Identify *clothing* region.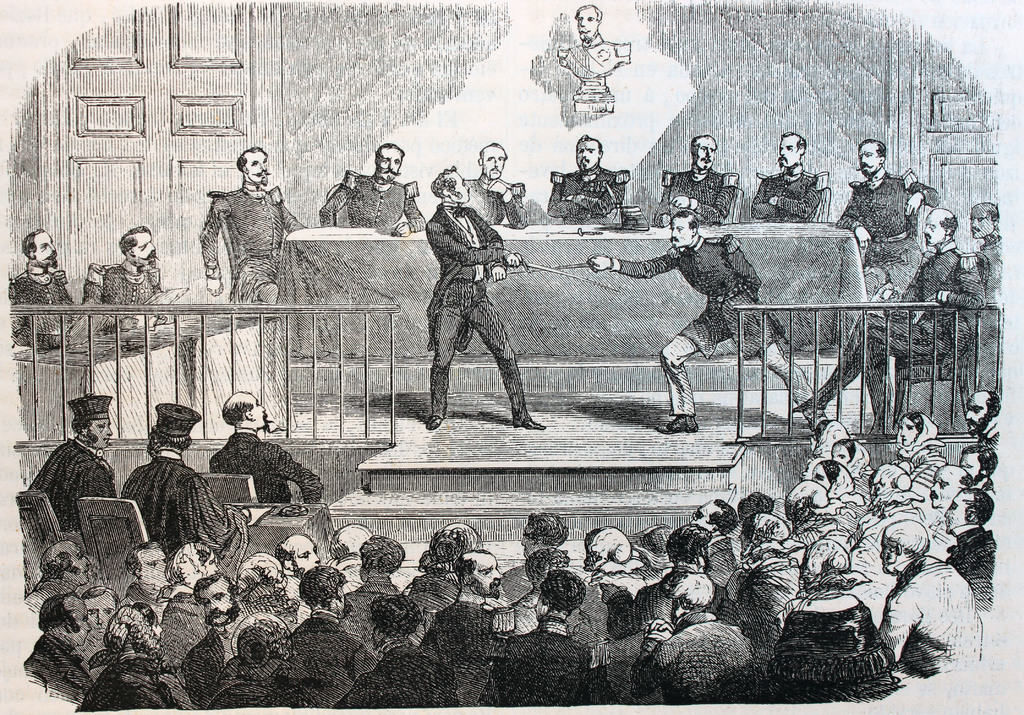
Region: {"x1": 397, "y1": 572, "x2": 463, "y2": 639}.
